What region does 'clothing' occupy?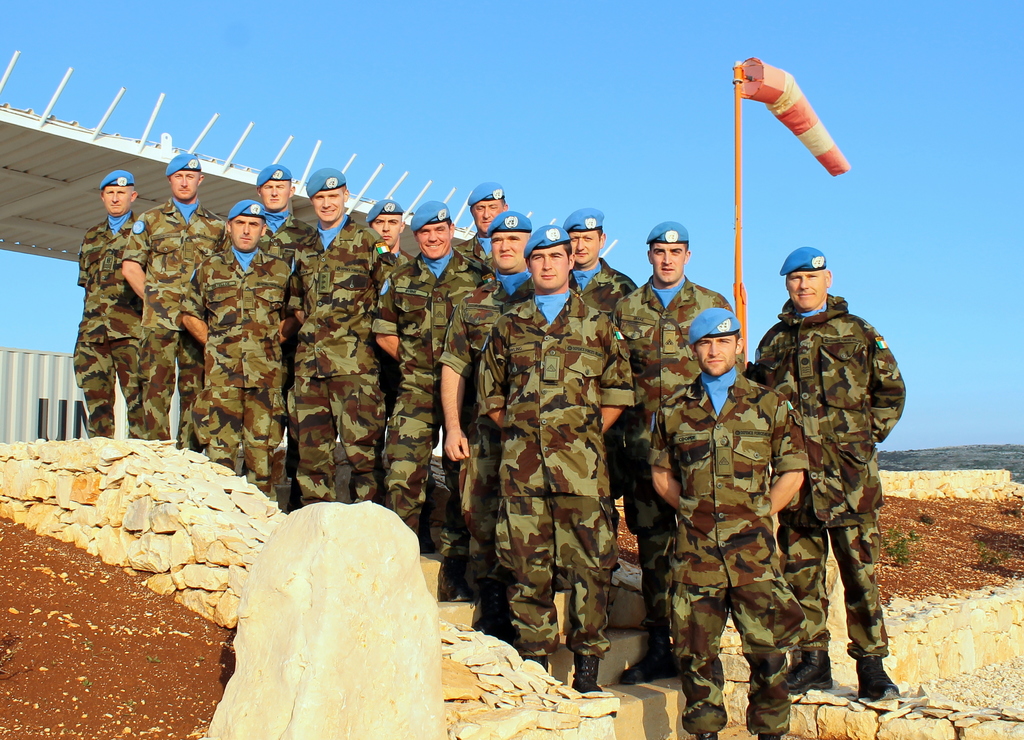
BBox(280, 217, 385, 501).
